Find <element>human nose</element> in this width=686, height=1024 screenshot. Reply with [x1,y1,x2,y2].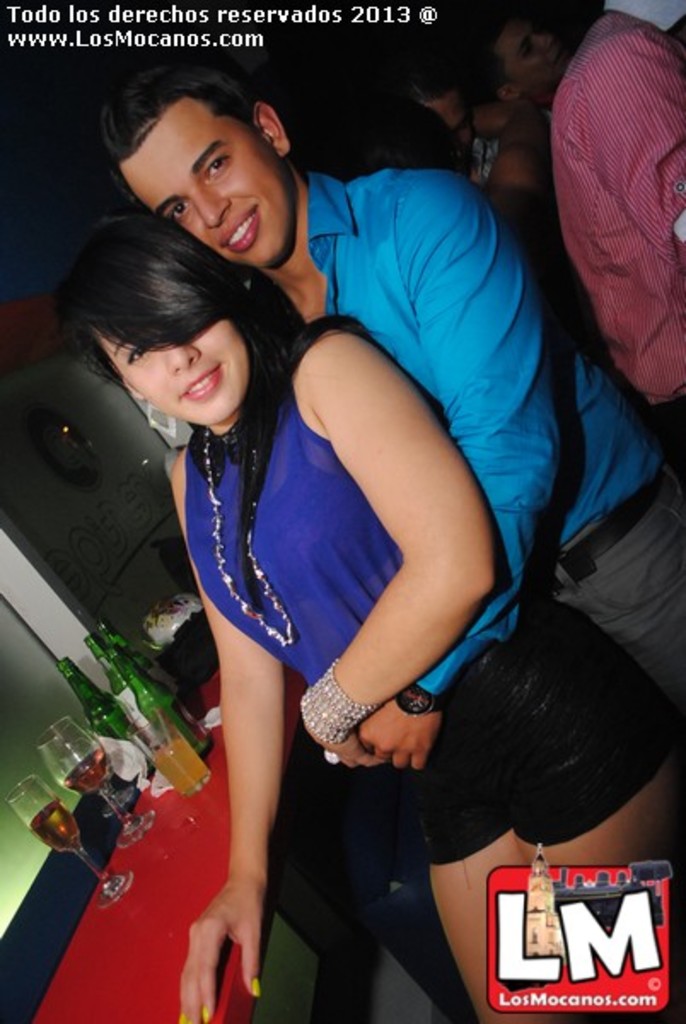
[536,36,558,58].
